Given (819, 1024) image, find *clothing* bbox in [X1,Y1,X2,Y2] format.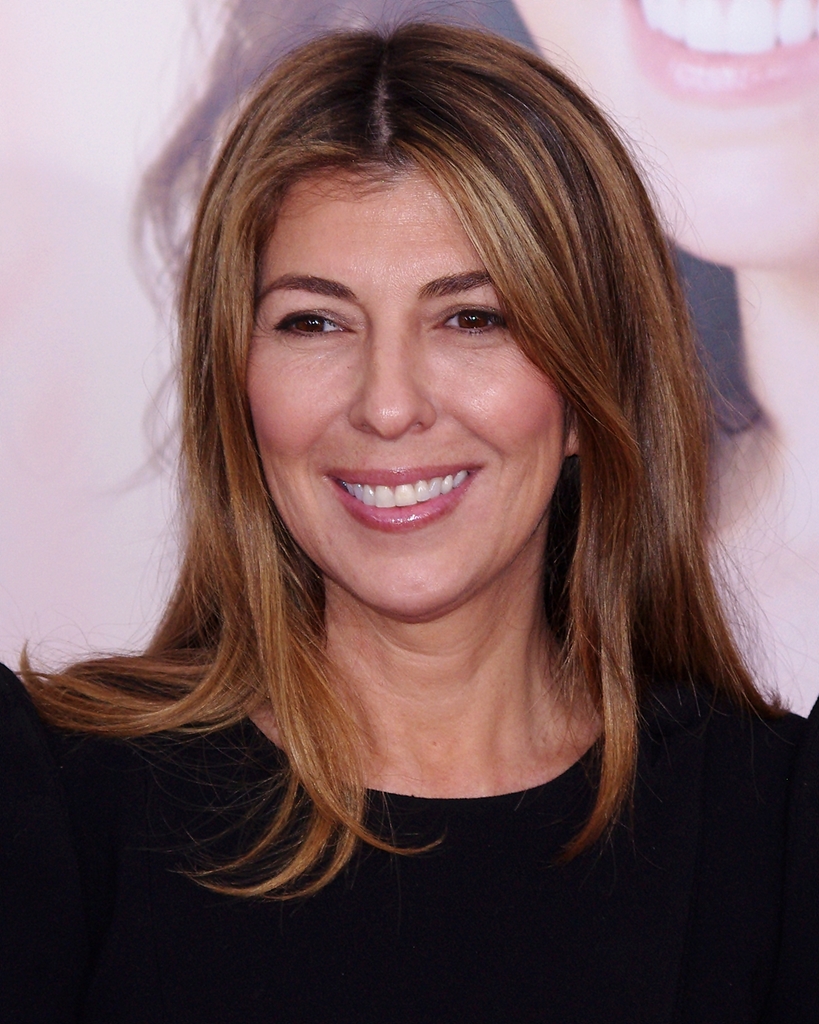
[0,644,799,966].
